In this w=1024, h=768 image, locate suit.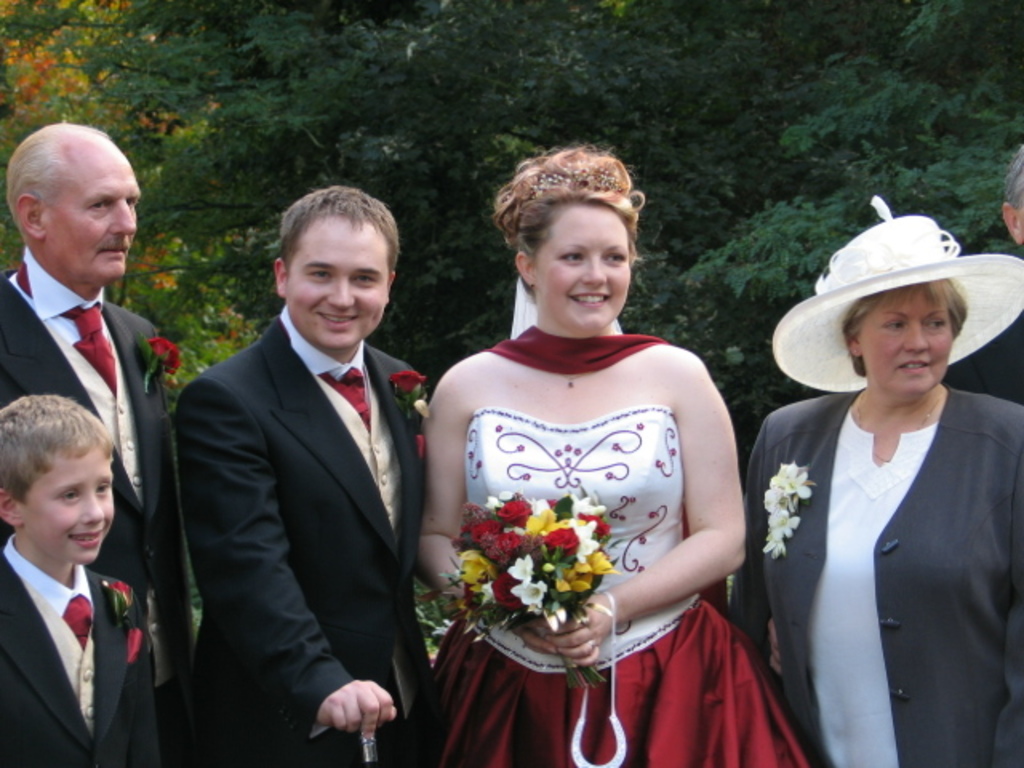
Bounding box: detection(0, 250, 192, 757).
